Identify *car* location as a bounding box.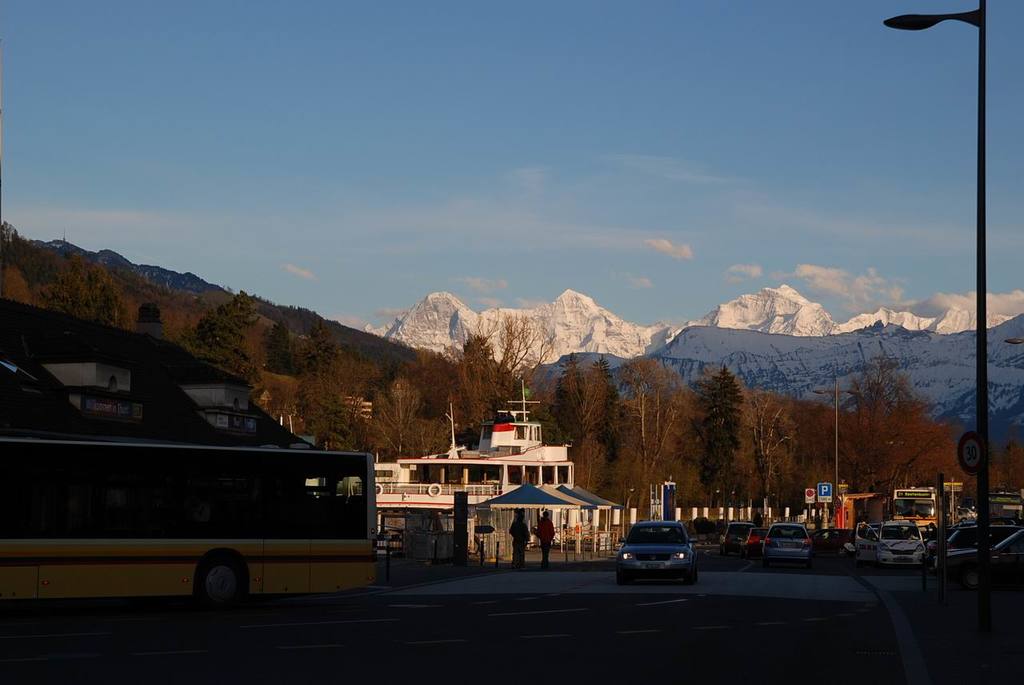
rect(721, 525, 756, 552).
